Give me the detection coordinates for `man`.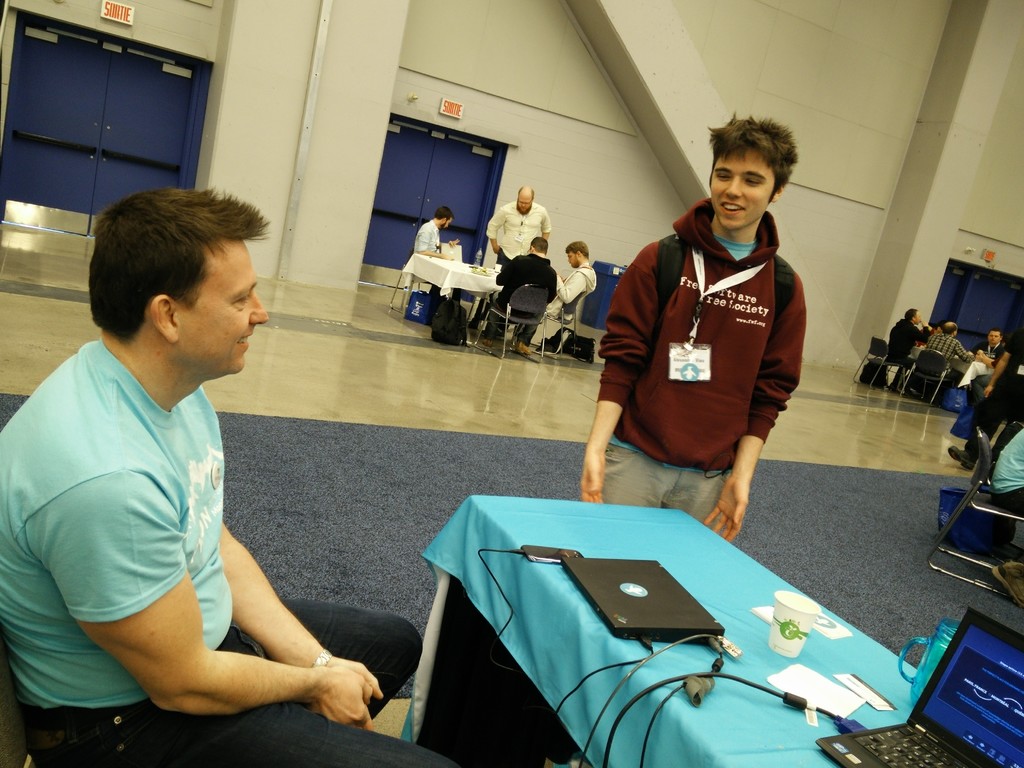
[left=923, top=320, right=975, bottom=377].
